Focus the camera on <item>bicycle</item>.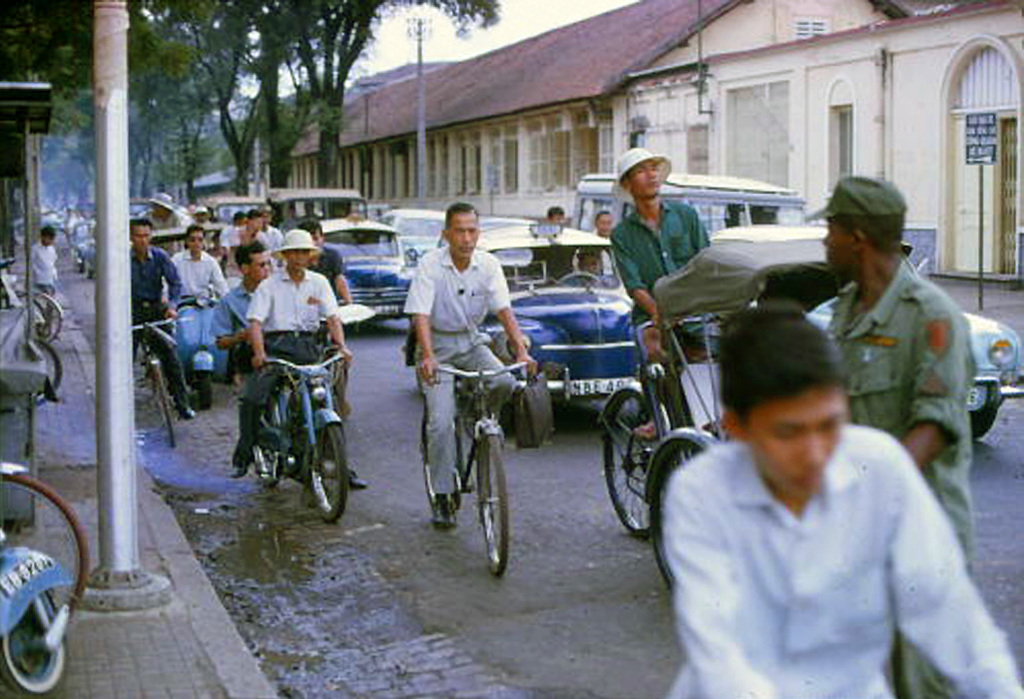
Focus region: [x1=438, y1=355, x2=521, y2=581].
